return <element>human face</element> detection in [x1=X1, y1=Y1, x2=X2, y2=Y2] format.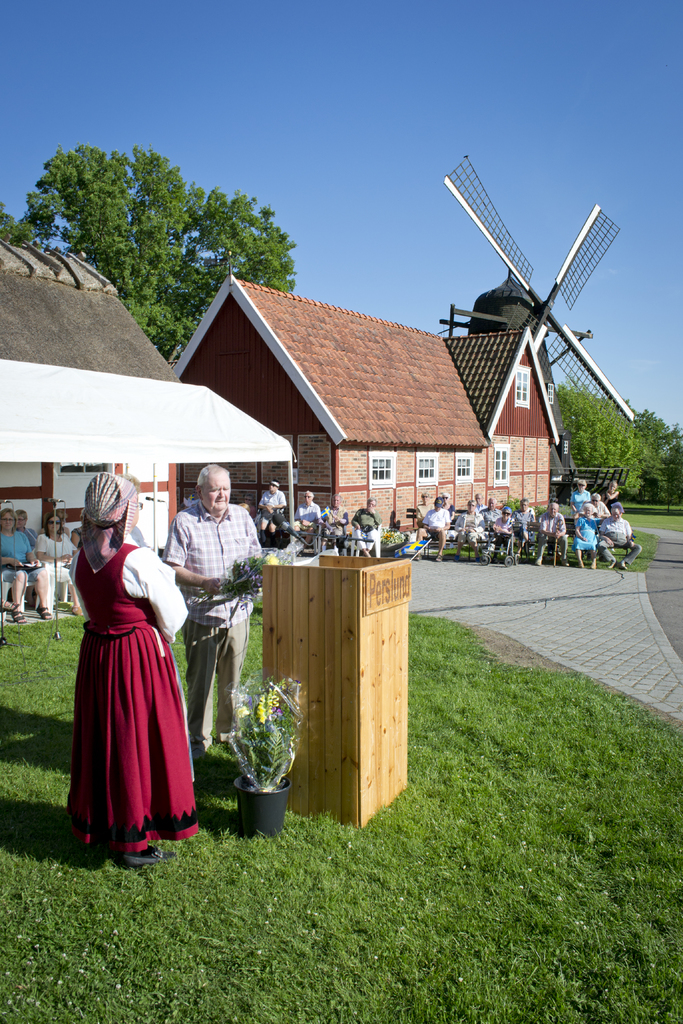
[x1=49, y1=516, x2=62, y2=532].
